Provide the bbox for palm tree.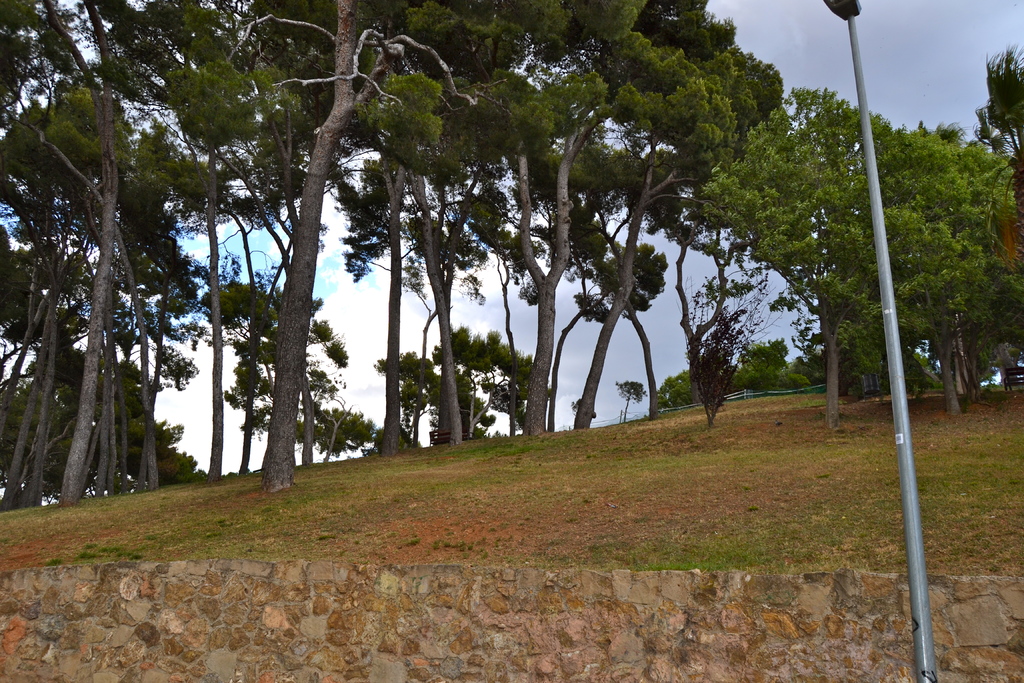
<bbox>629, 29, 796, 265</bbox>.
